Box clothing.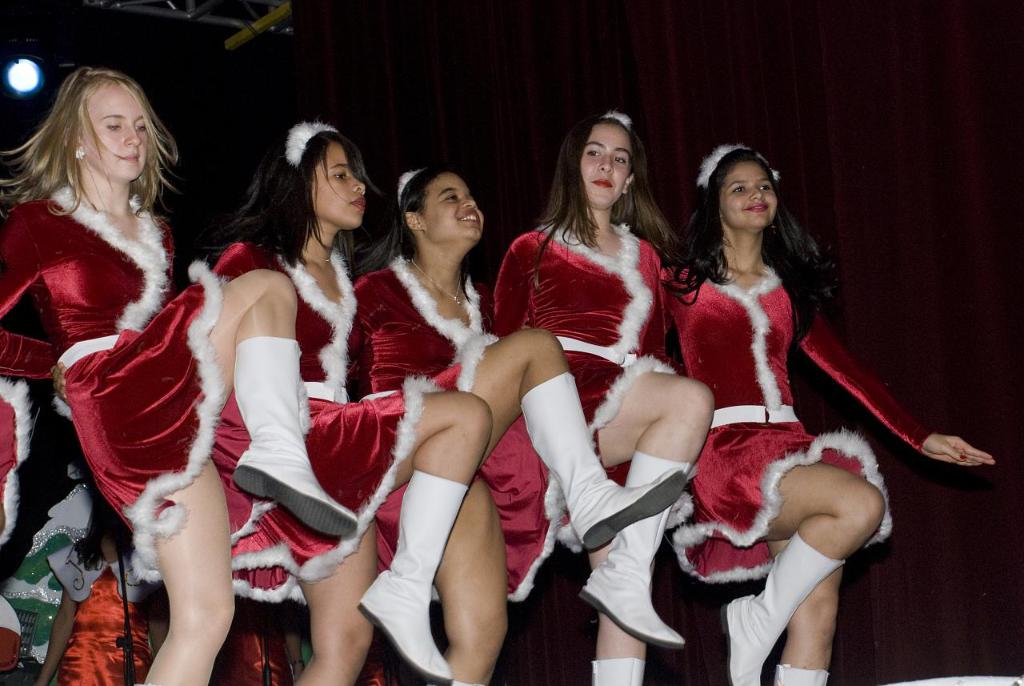
[x1=19, y1=155, x2=195, y2=548].
